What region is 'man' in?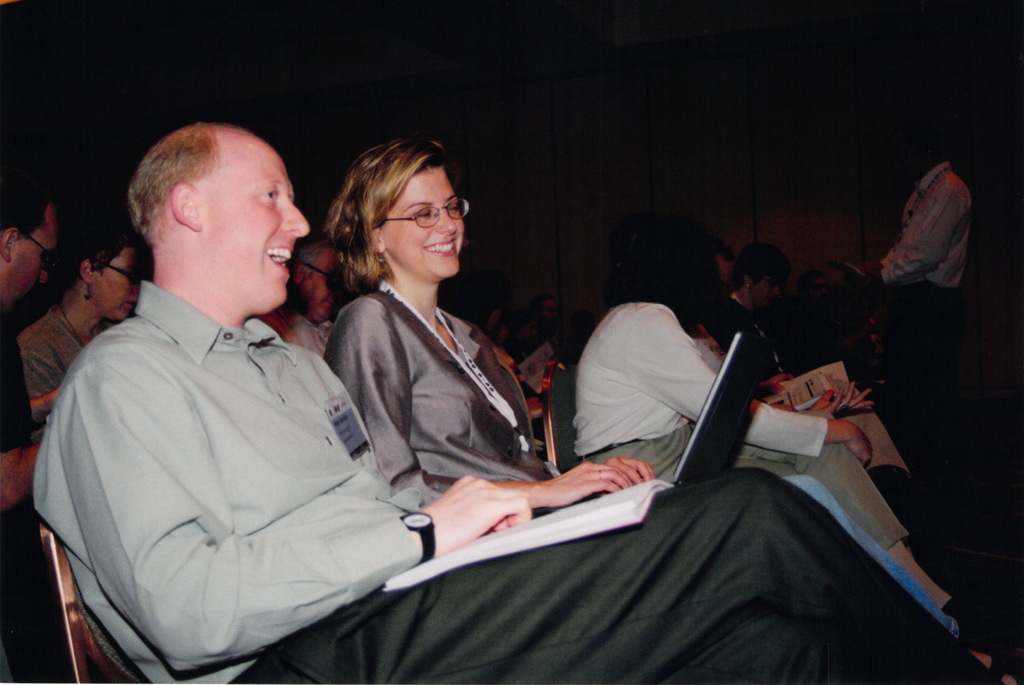
[278,218,336,378].
